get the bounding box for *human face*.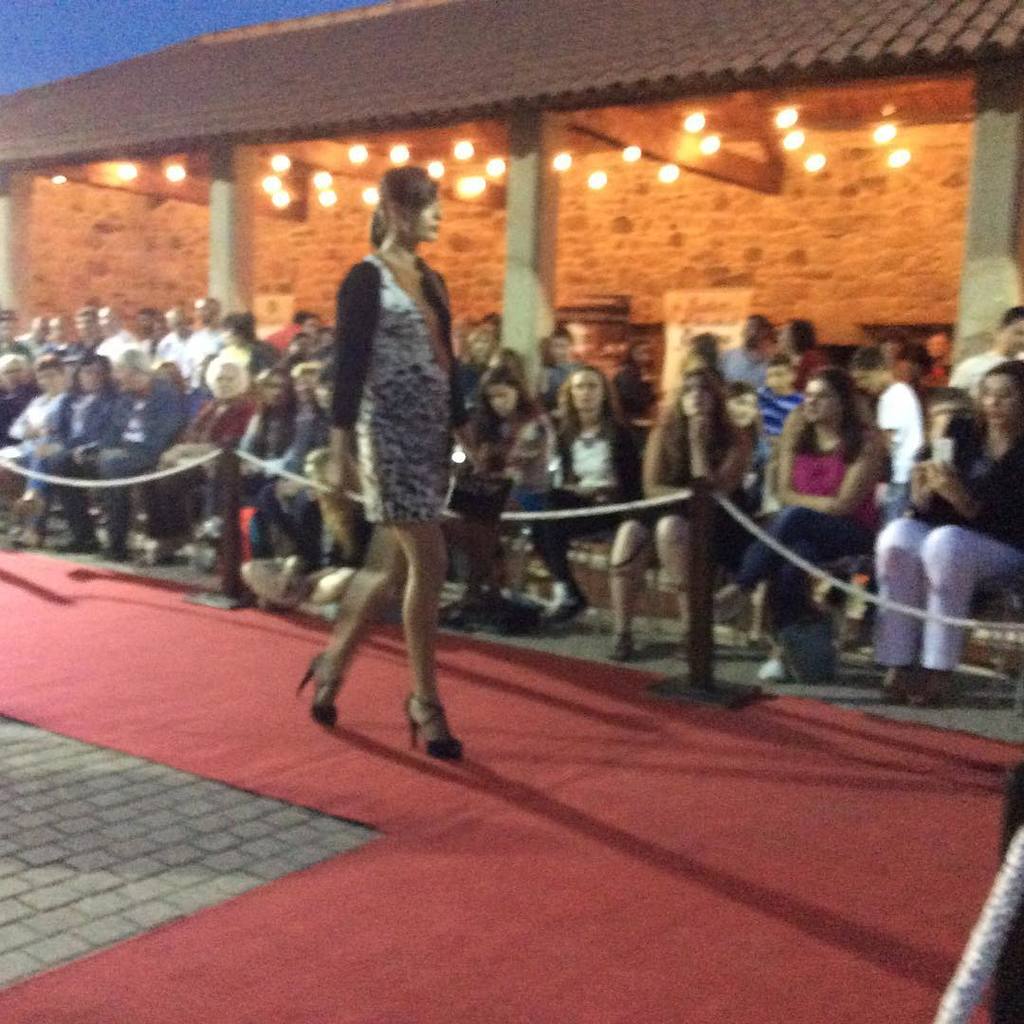
{"x1": 722, "y1": 392, "x2": 756, "y2": 427}.
